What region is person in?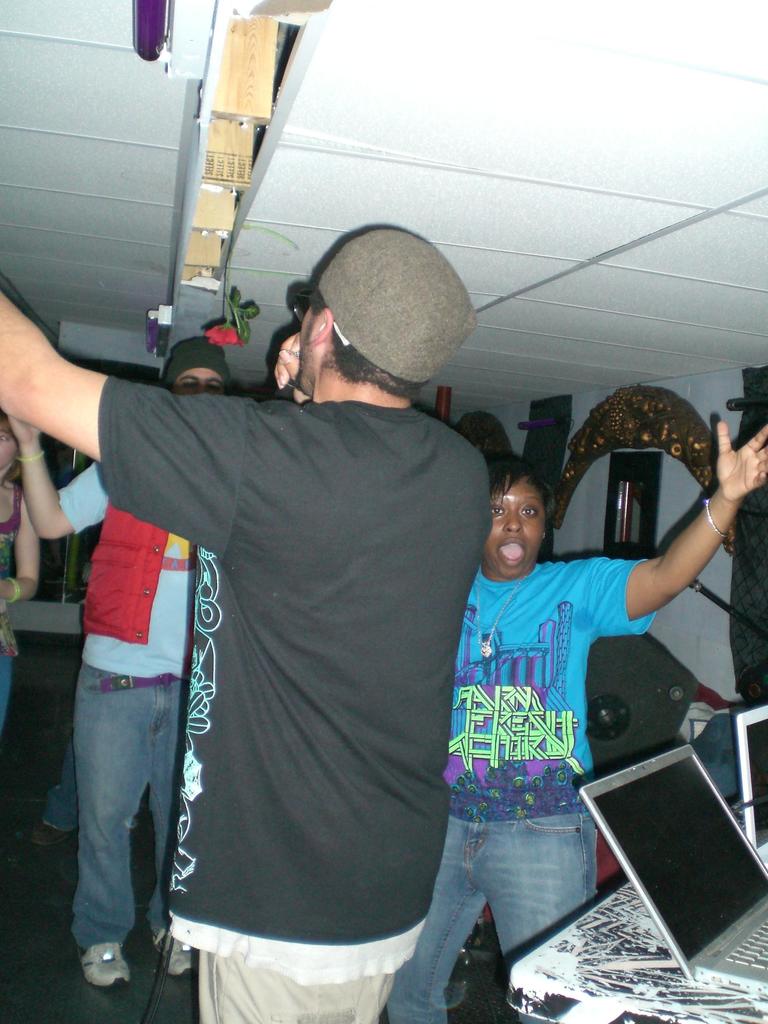
box=[0, 332, 201, 986].
